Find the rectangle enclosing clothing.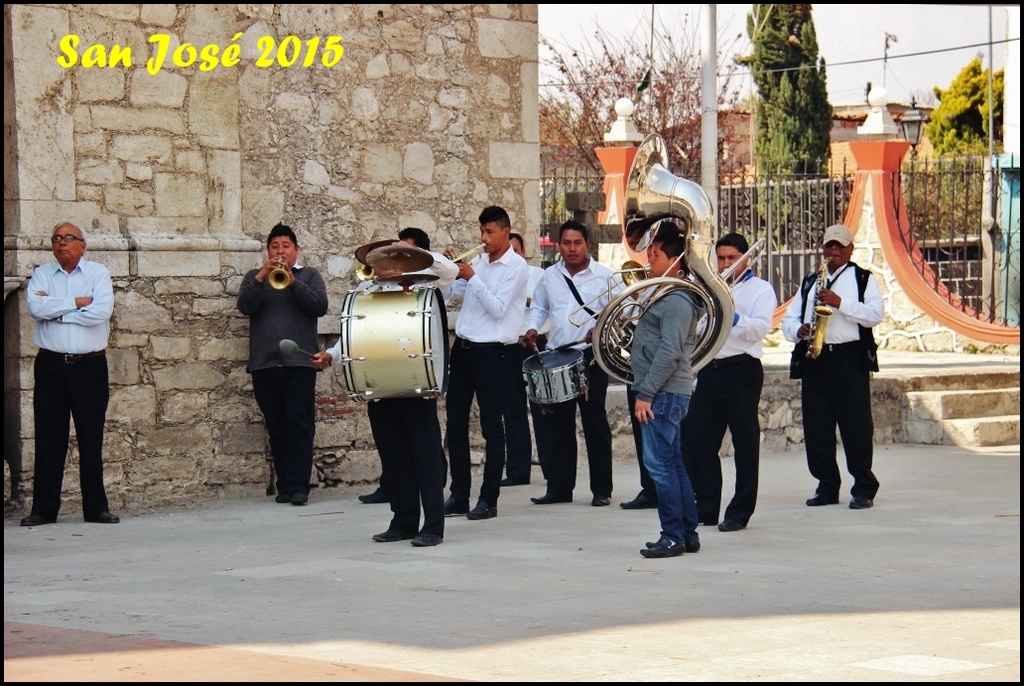
<bbox>450, 263, 534, 501</bbox>.
